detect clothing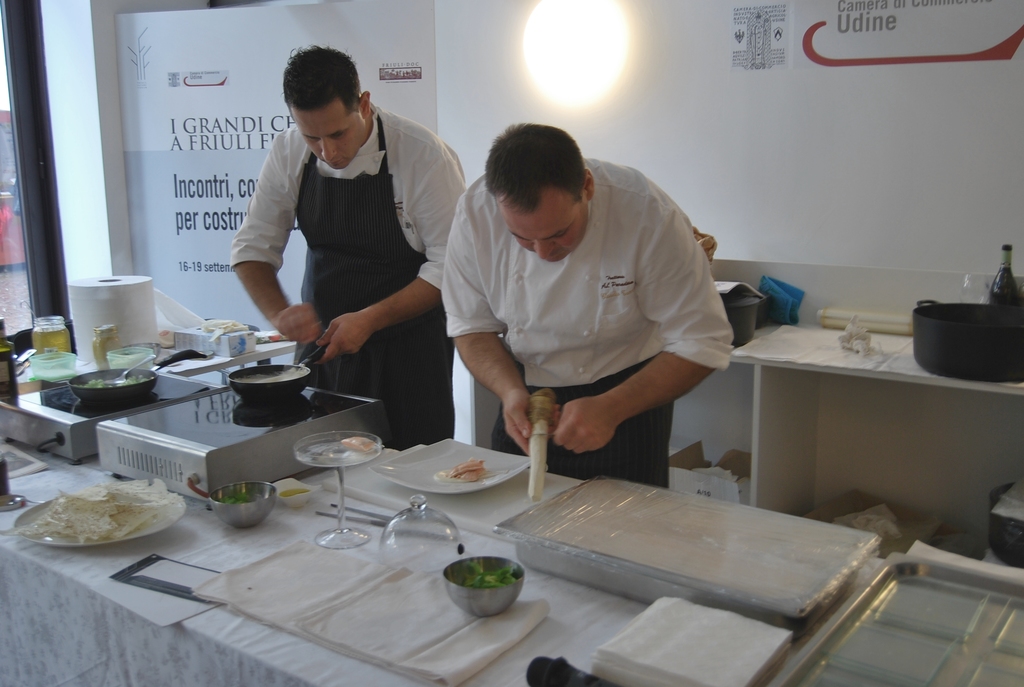
[left=431, top=154, right=742, bottom=464]
